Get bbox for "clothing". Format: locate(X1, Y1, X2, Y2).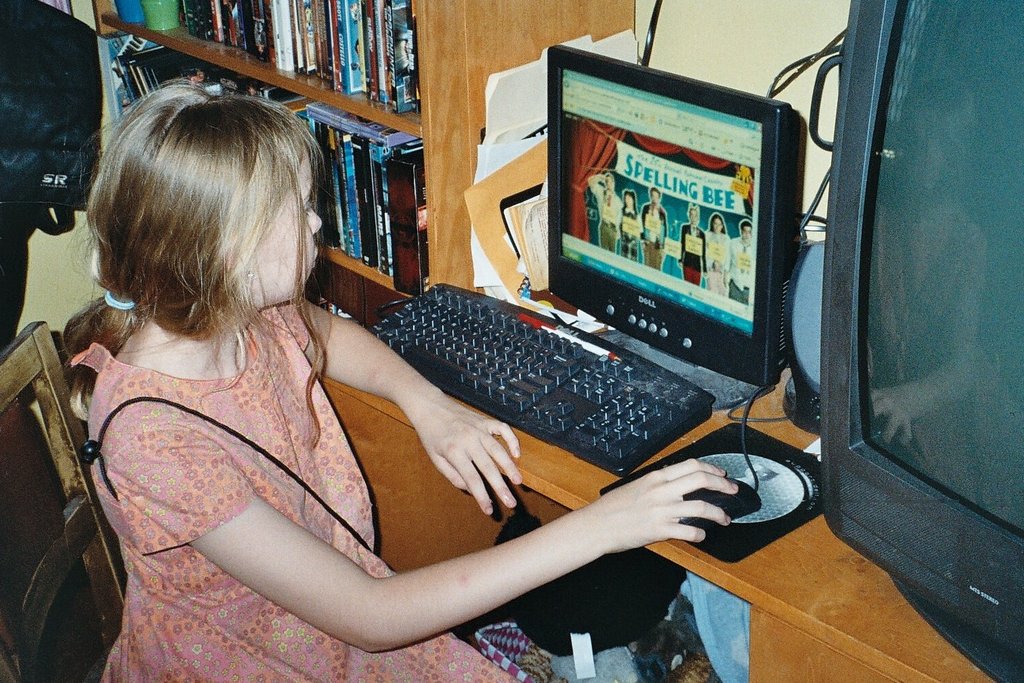
locate(623, 205, 640, 253).
